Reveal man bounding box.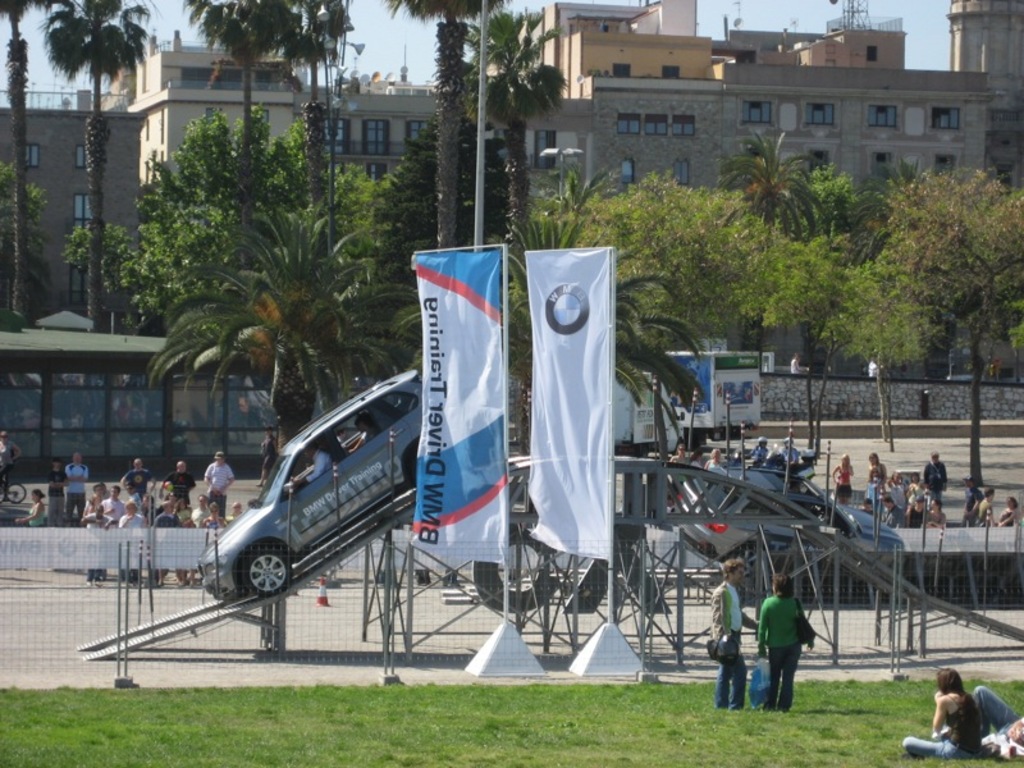
Revealed: 205 447 233 520.
